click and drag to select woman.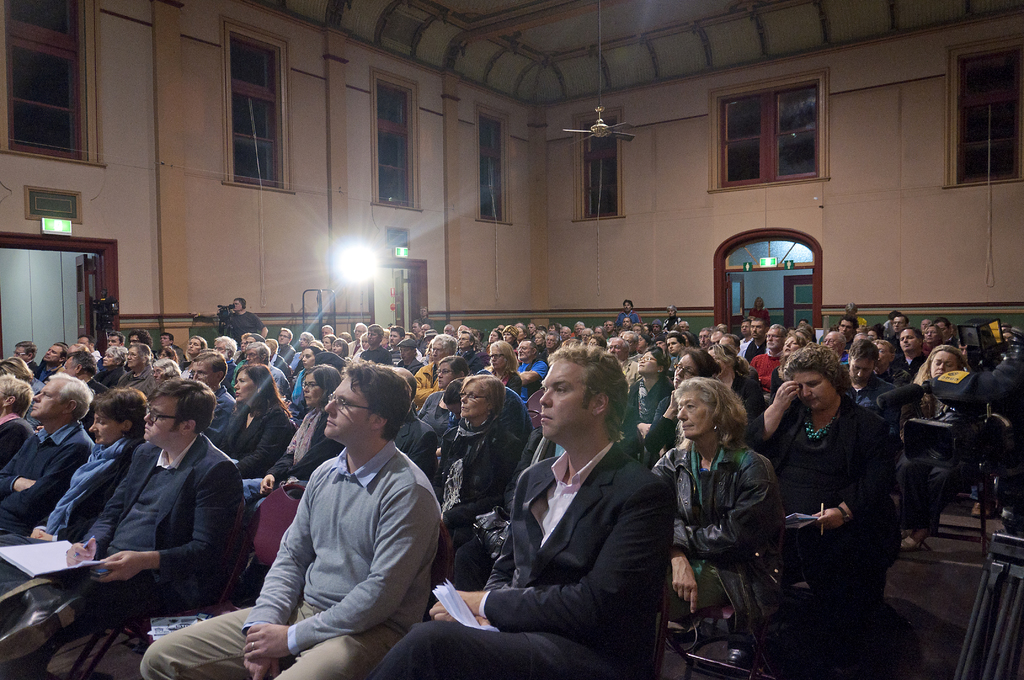
Selection: BBox(902, 345, 975, 553).
